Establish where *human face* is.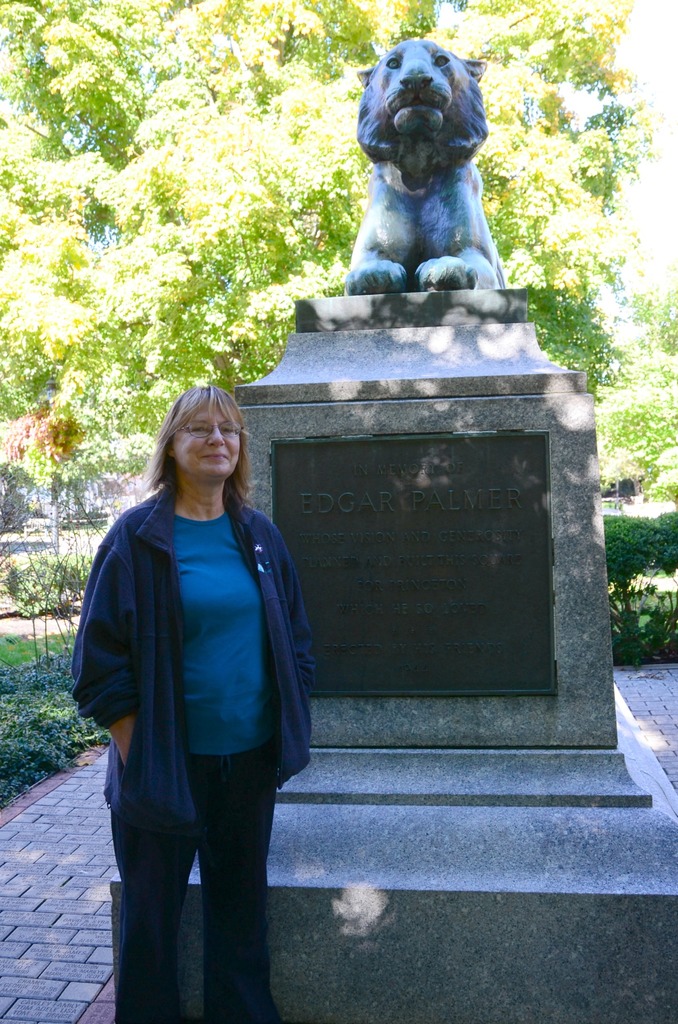
Established at BBox(167, 400, 246, 478).
